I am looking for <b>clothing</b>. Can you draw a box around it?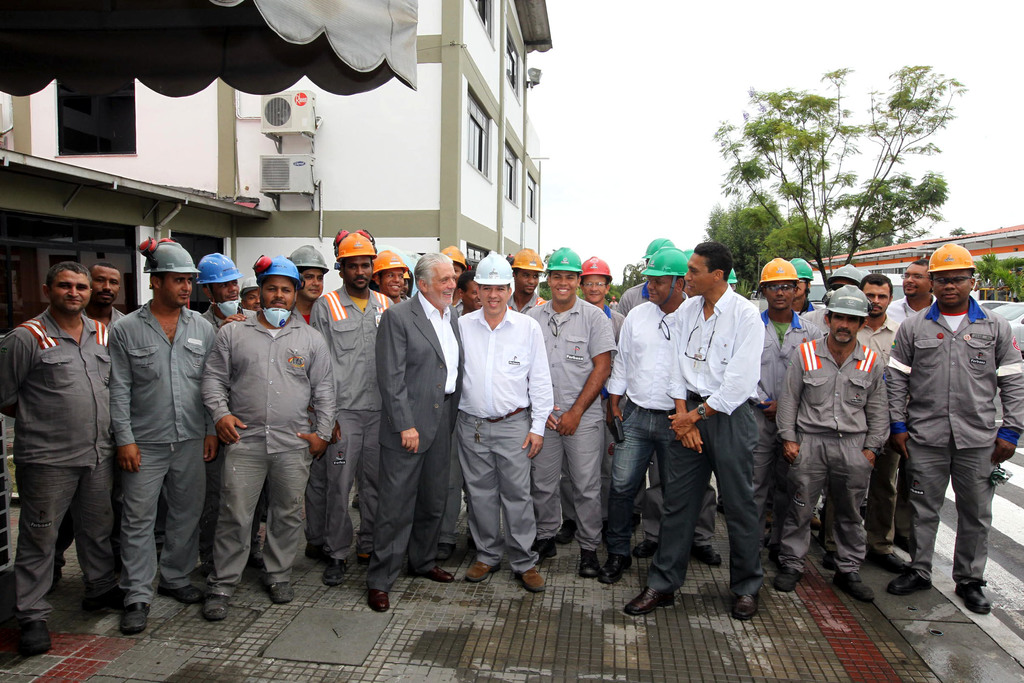
Sure, the bounding box is BBox(108, 311, 132, 322).
